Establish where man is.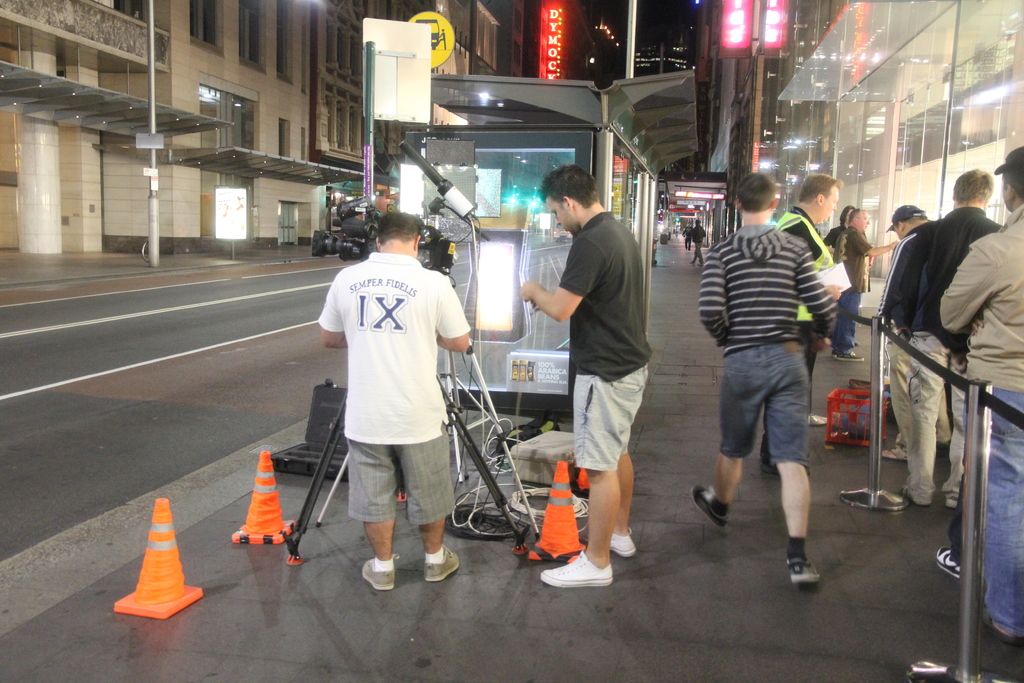
Established at l=874, t=200, r=952, b=468.
